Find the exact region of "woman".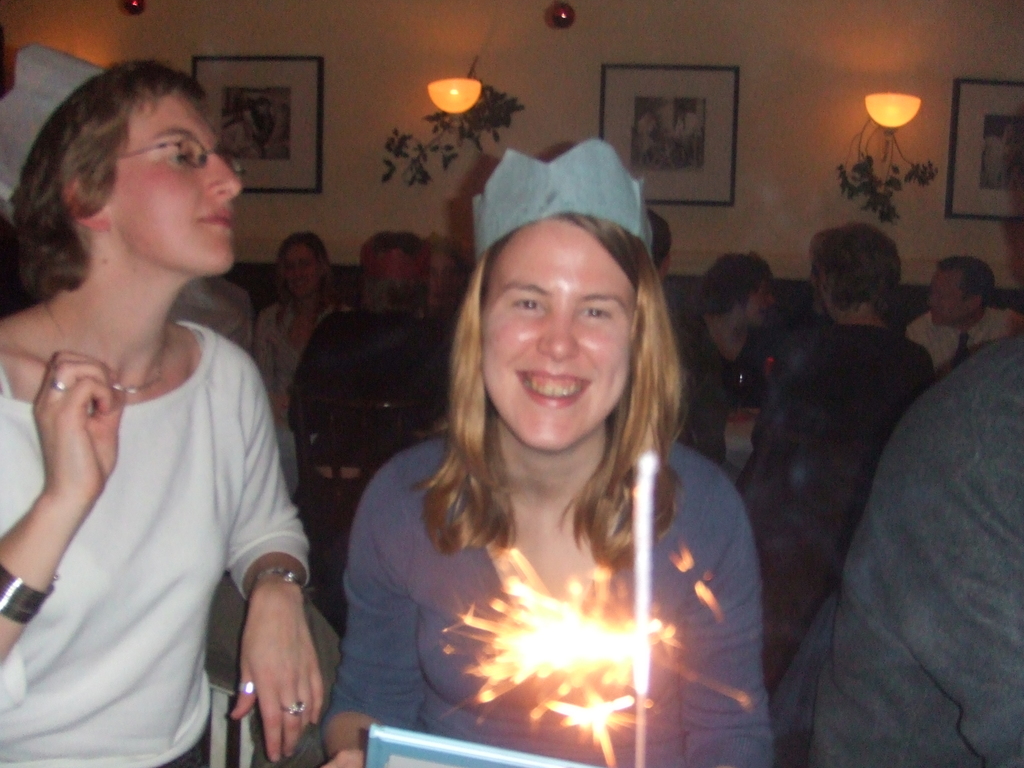
Exact region: (318, 133, 778, 767).
